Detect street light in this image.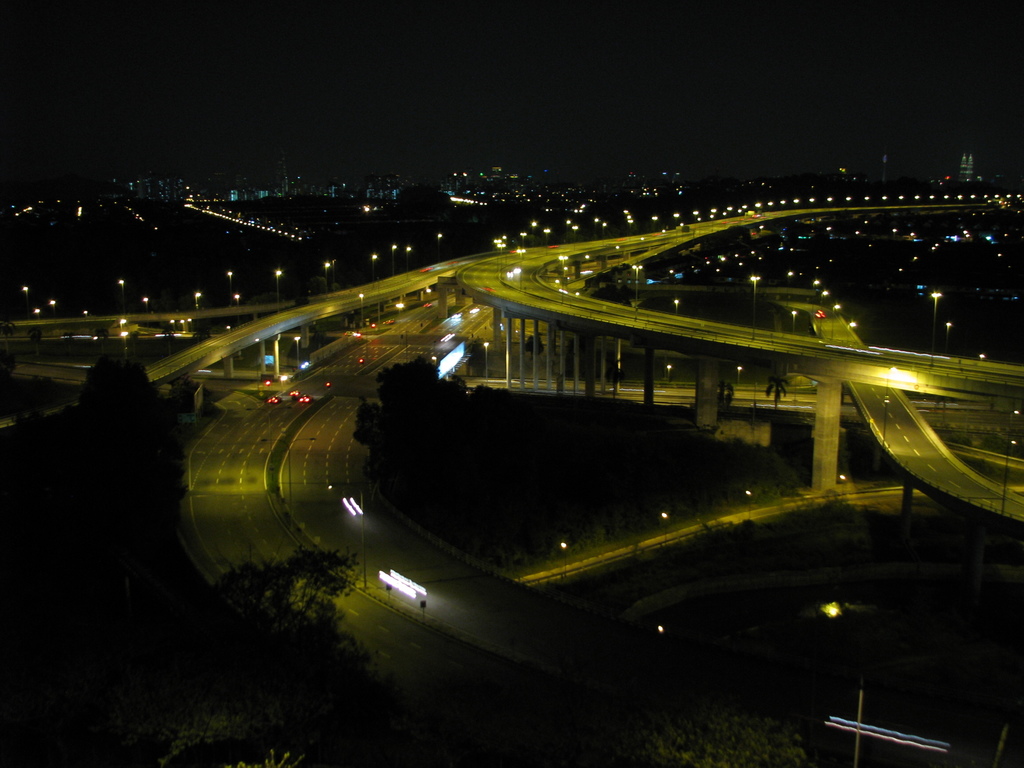
Detection: (x1=819, y1=289, x2=829, y2=321).
